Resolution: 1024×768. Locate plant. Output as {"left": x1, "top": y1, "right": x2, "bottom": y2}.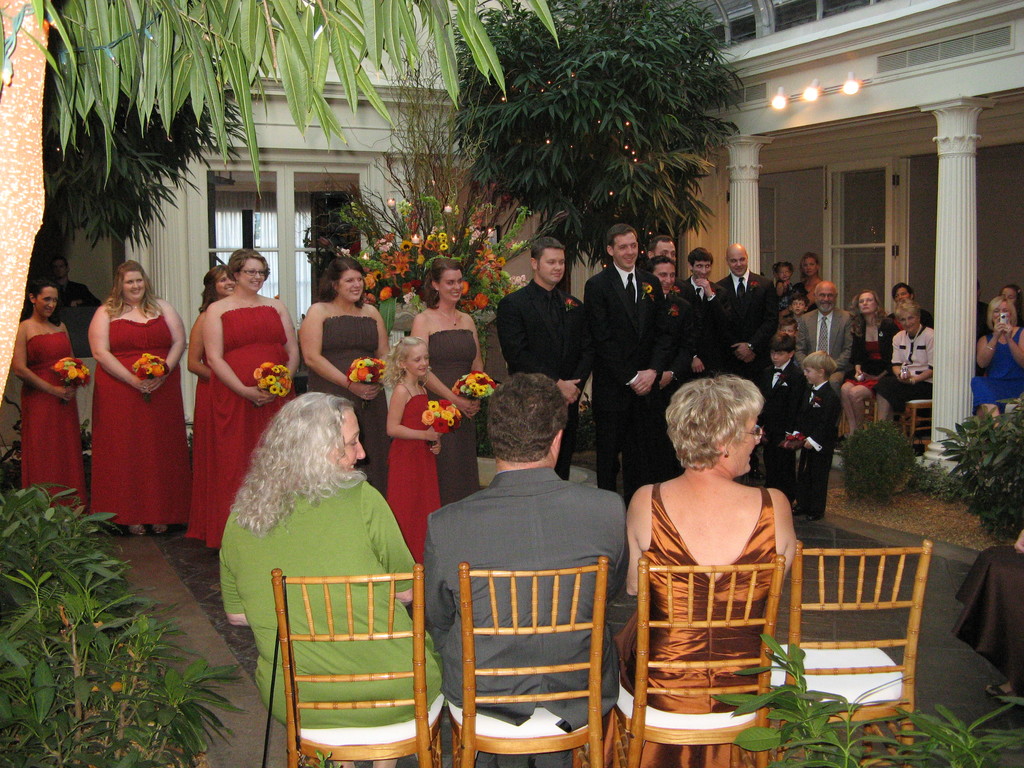
{"left": 837, "top": 410, "right": 914, "bottom": 522}.
